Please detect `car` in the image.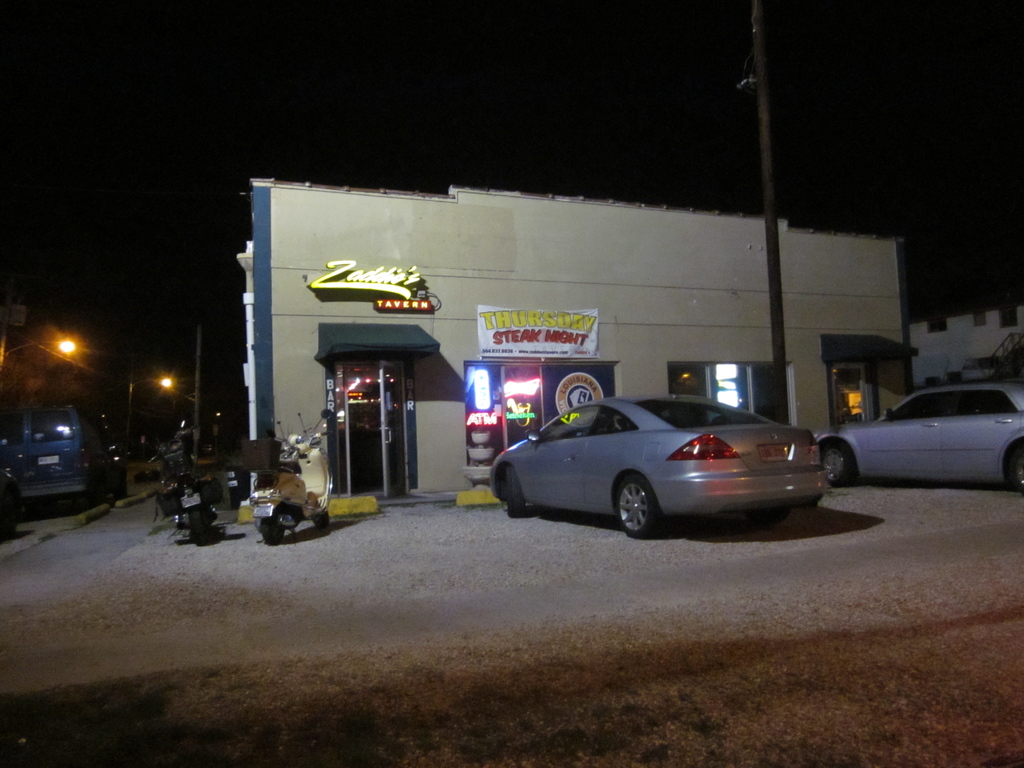
<bbox>0, 435, 17, 541</bbox>.
